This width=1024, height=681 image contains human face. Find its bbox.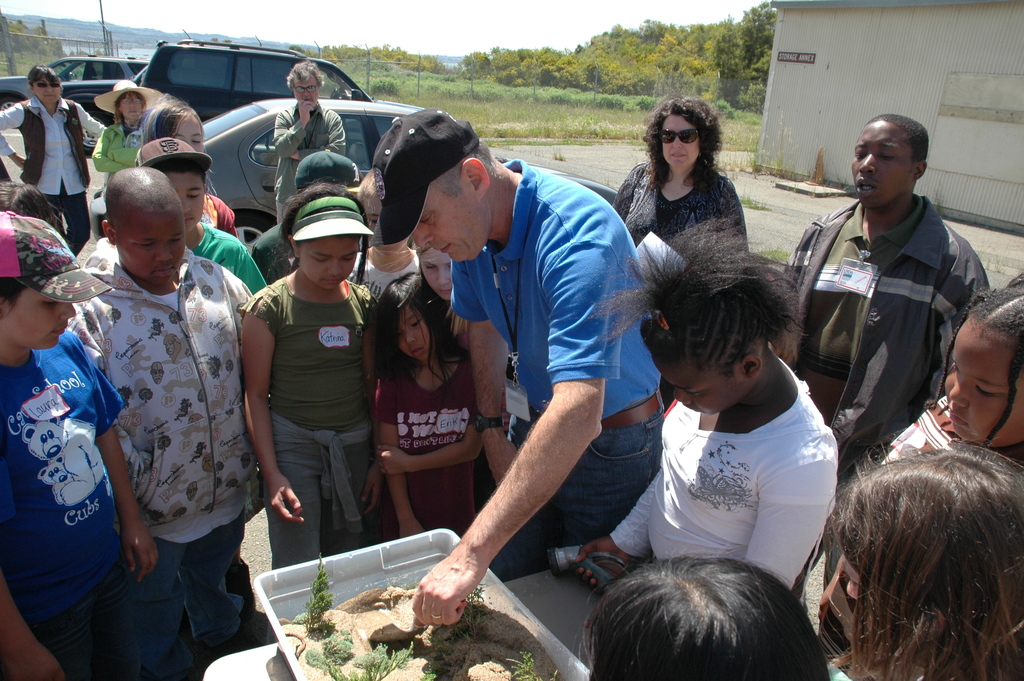
l=842, t=553, r=871, b=597.
